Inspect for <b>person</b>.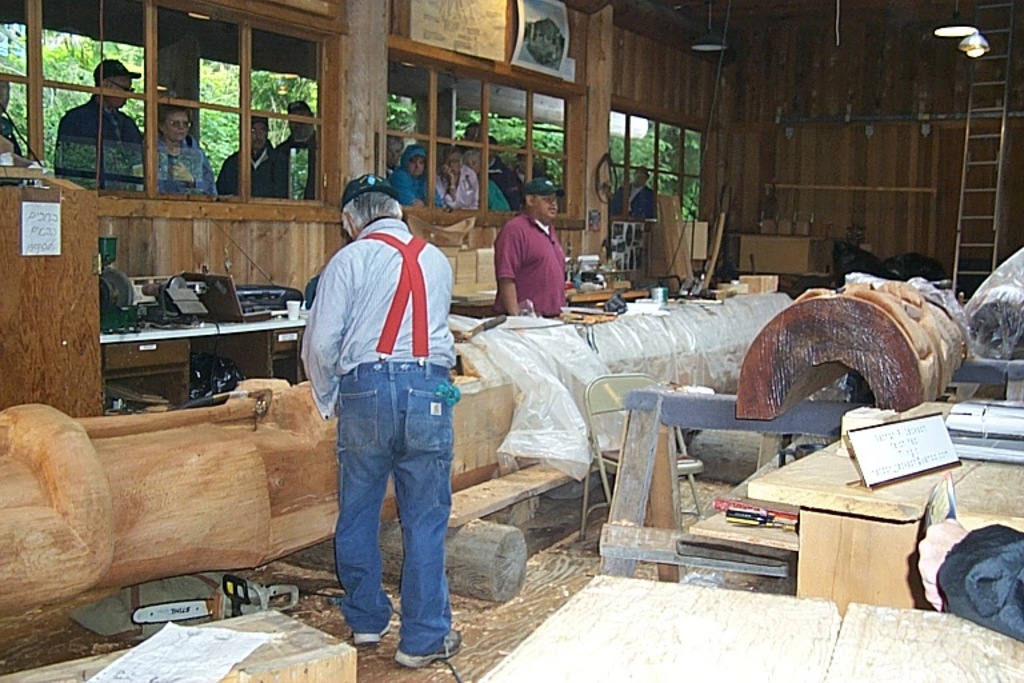
Inspection: (304,175,467,659).
